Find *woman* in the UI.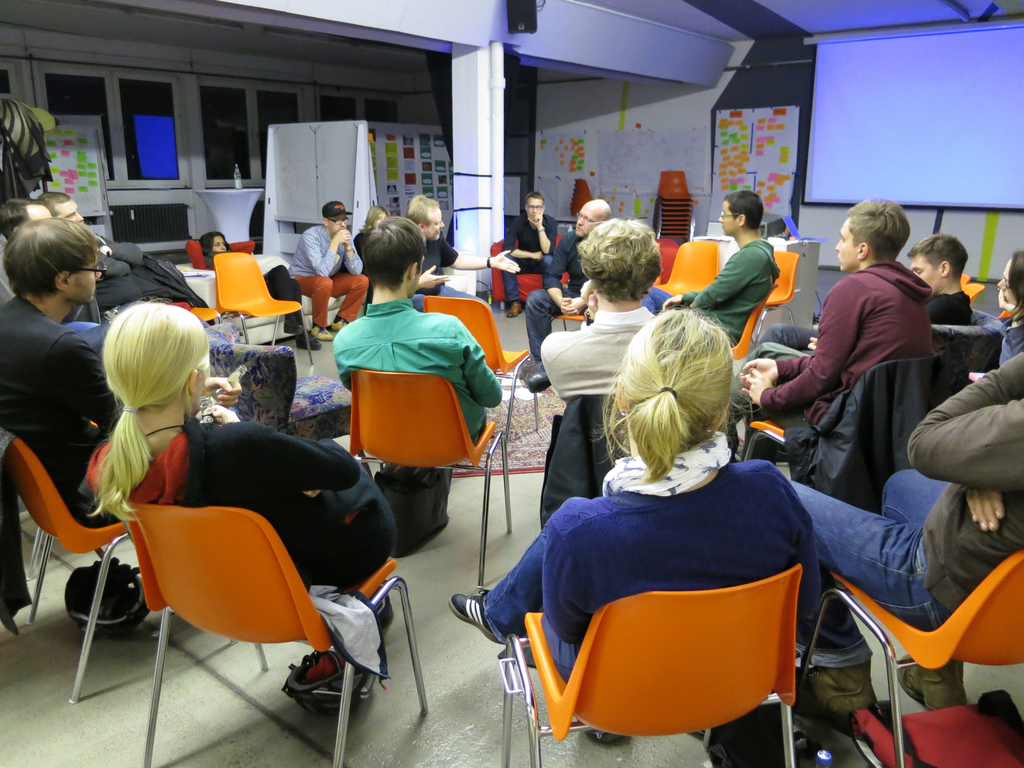
UI element at region(995, 245, 1023, 361).
